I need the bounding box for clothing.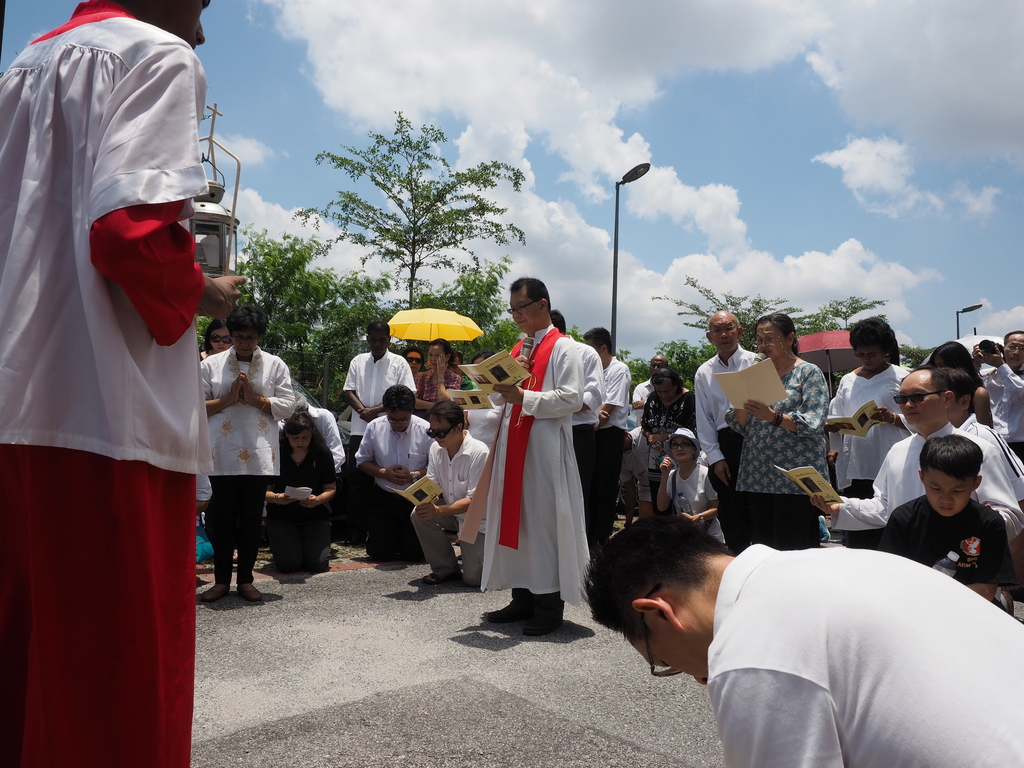
Here it is: <box>459,317,596,599</box>.
